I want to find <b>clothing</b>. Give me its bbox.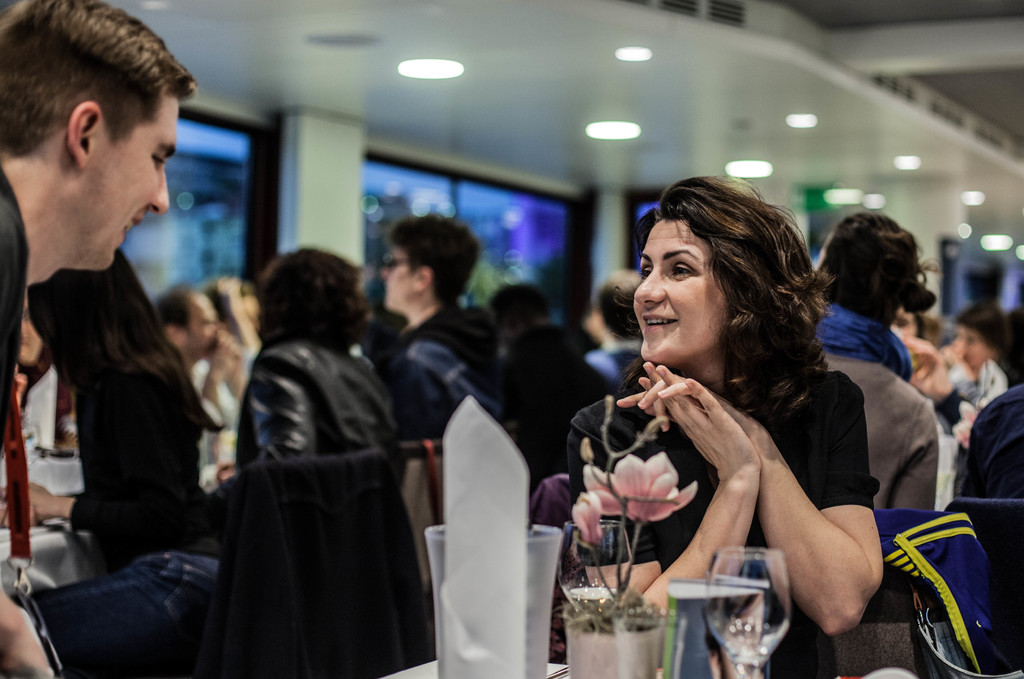
rect(192, 258, 440, 678).
